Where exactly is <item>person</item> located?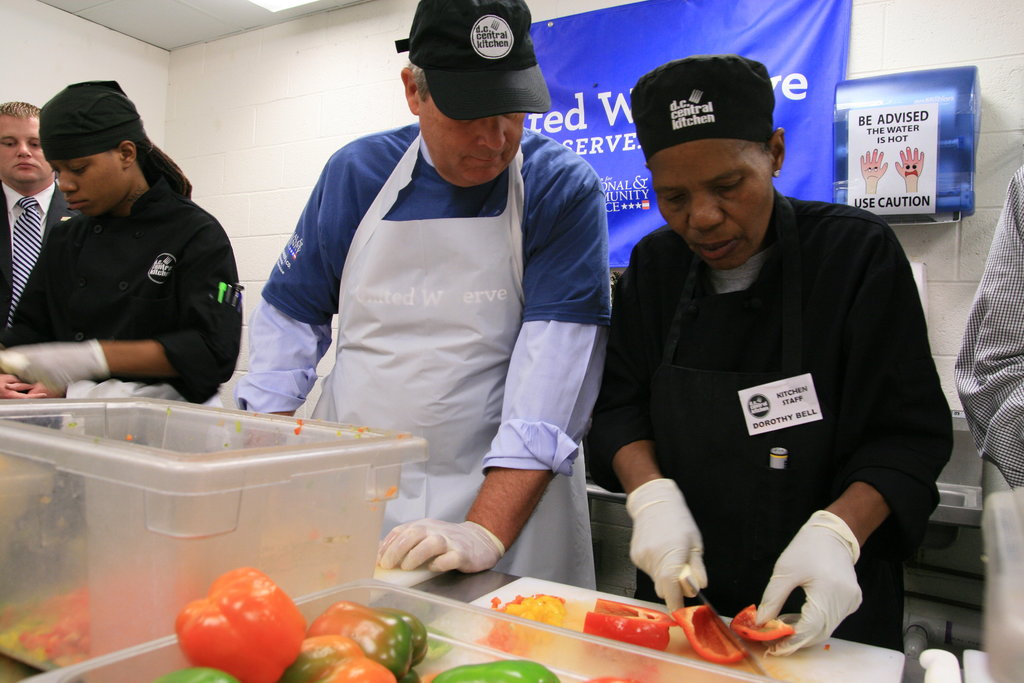
Its bounding box is [235, 0, 610, 586].
